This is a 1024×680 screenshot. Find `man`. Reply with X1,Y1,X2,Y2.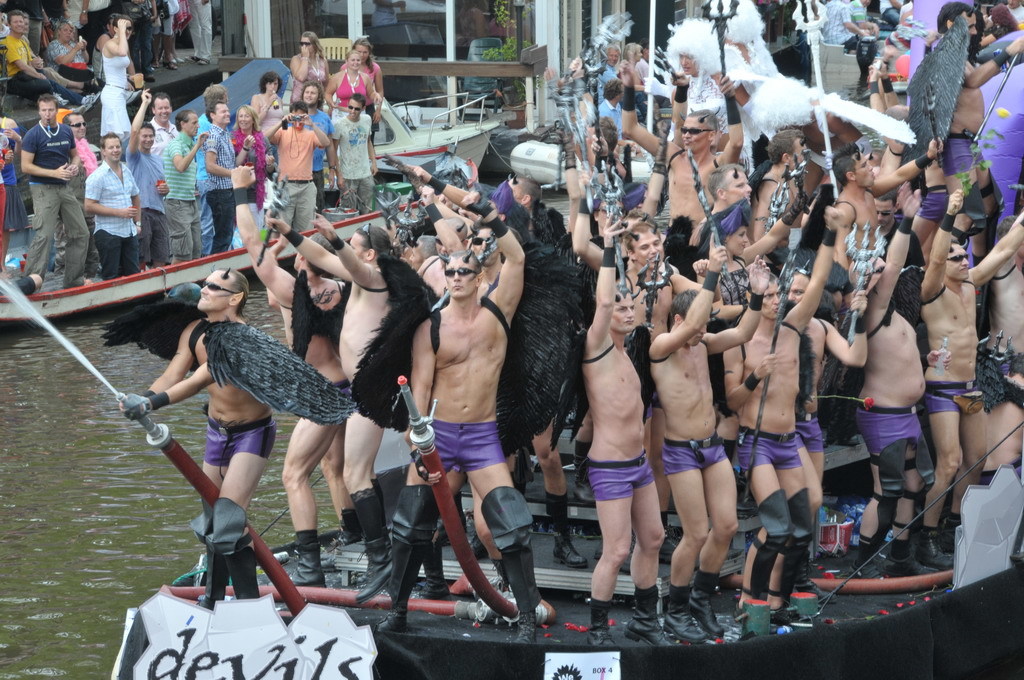
124,86,171,279.
